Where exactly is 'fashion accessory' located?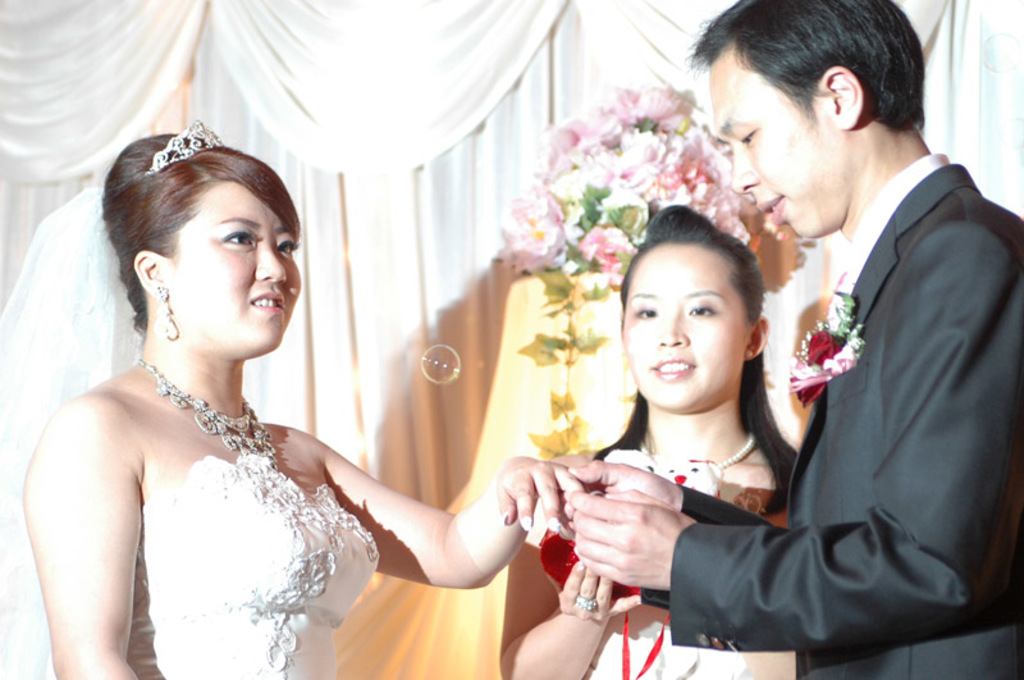
Its bounding box is rect(634, 432, 758, 478).
